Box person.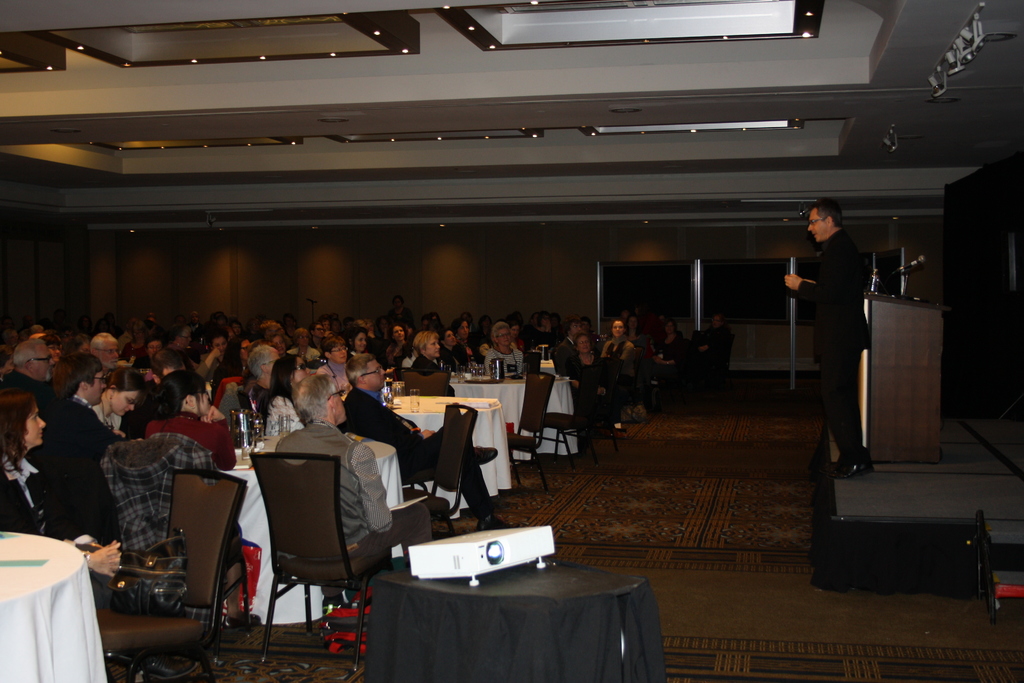
(x1=800, y1=190, x2=896, y2=469).
